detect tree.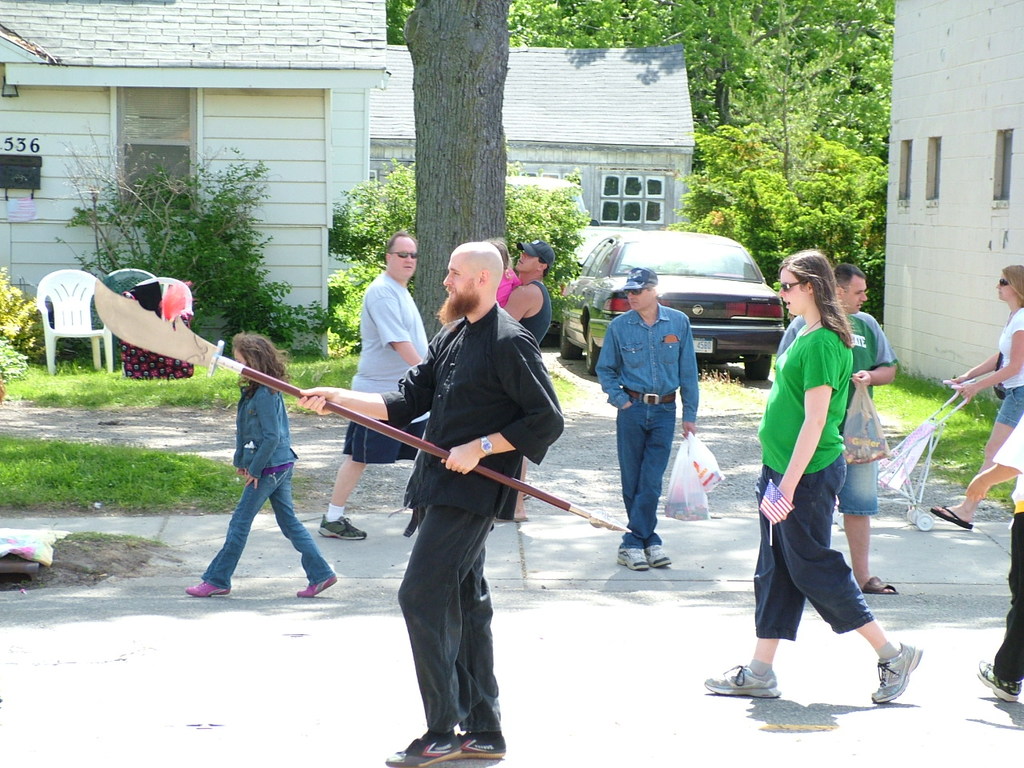
Detected at [57, 114, 235, 278].
